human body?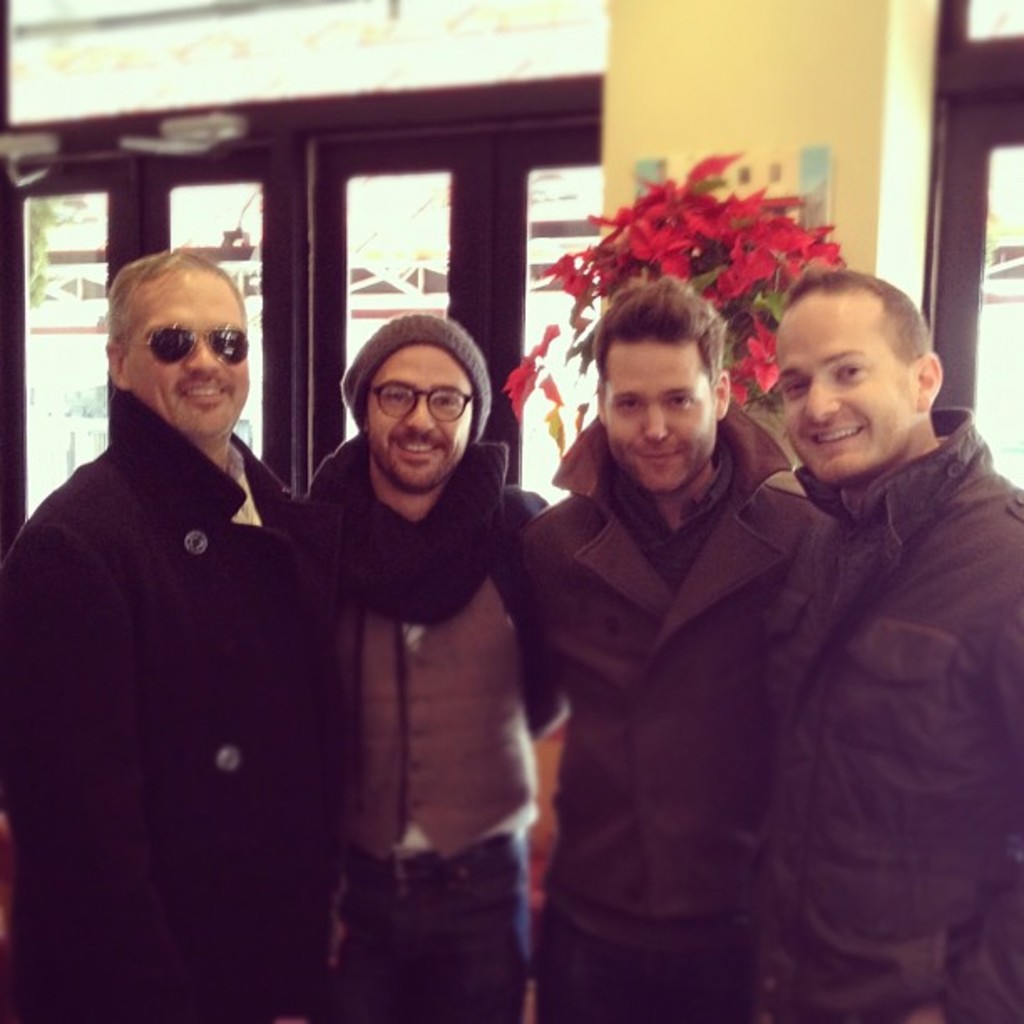
x1=740 y1=223 x2=1002 y2=1023
